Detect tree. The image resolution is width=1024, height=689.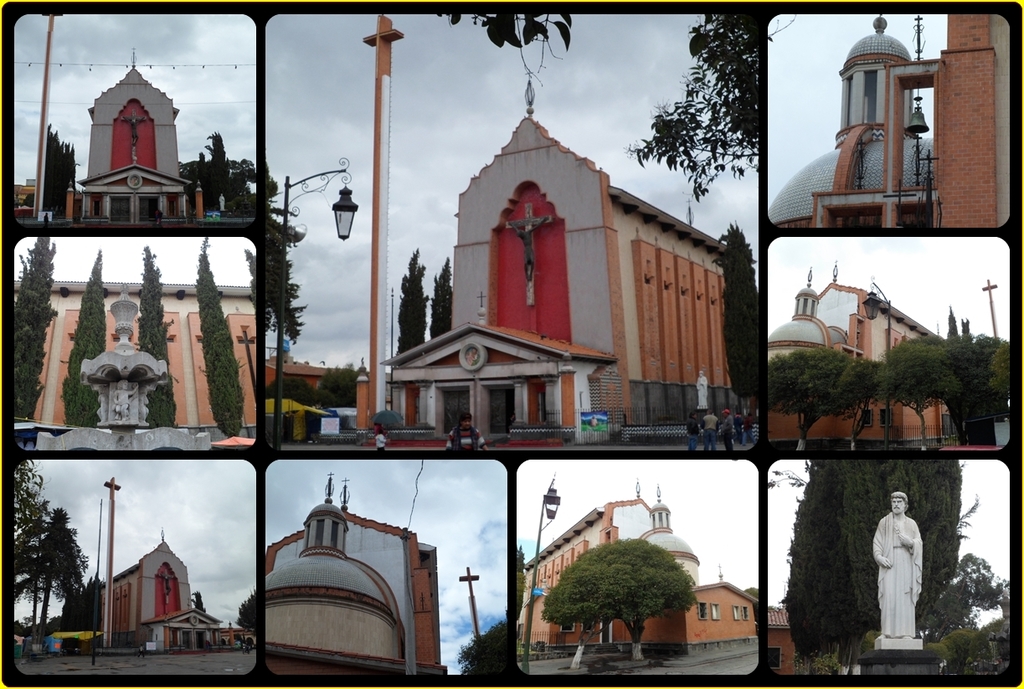
box(9, 465, 89, 635).
